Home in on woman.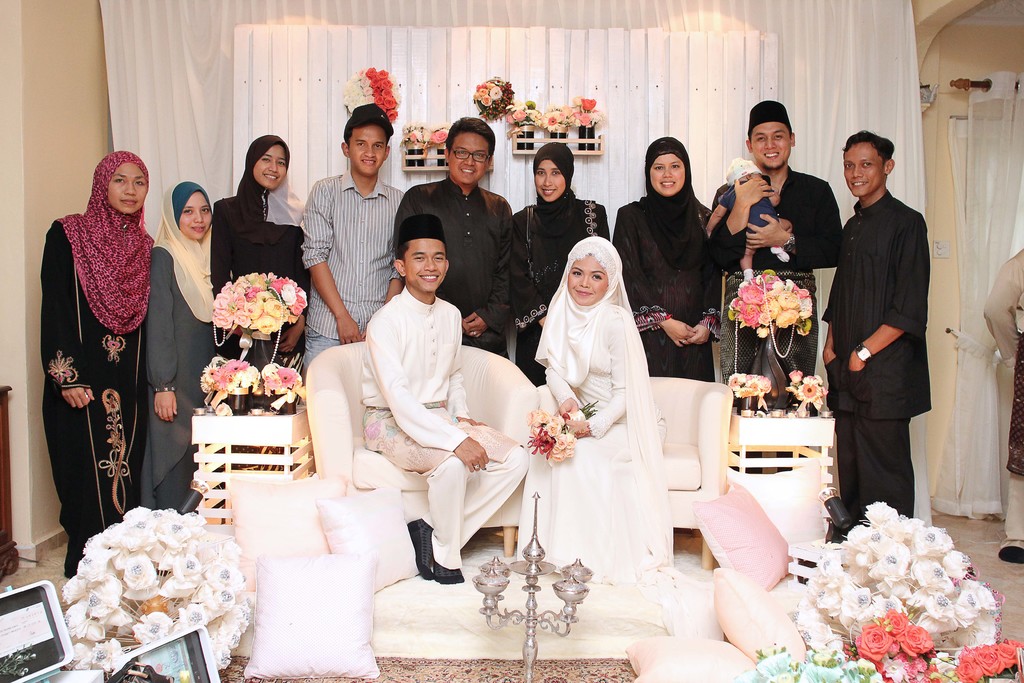
Homed in at bbox=(38, 136, 166, 597).
